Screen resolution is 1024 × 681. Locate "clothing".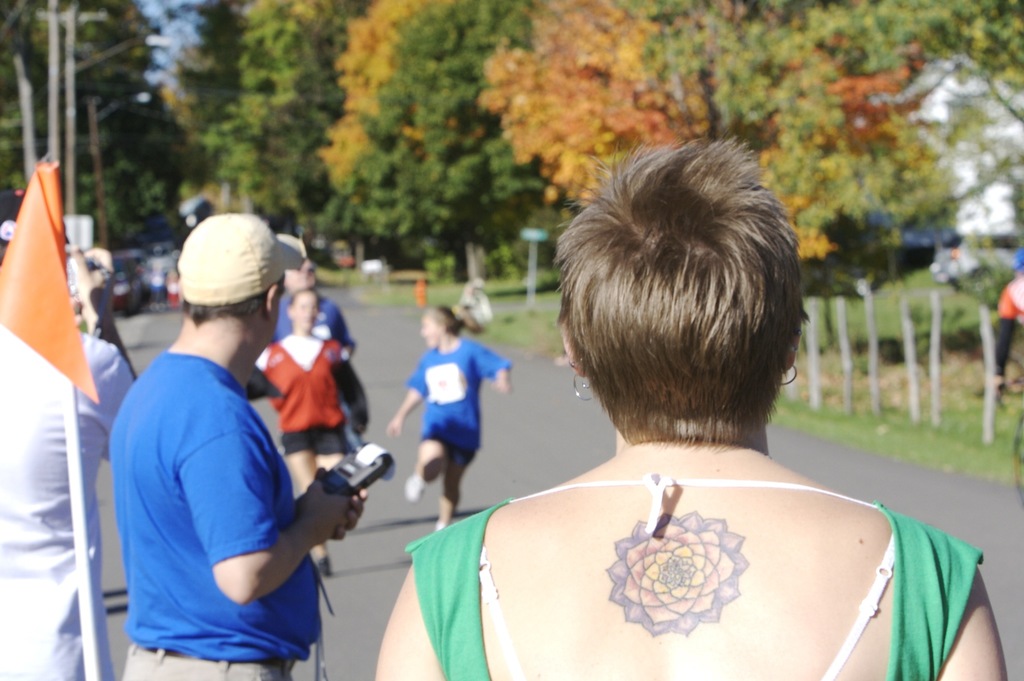
l=400, t=470, r=986, b=680.
